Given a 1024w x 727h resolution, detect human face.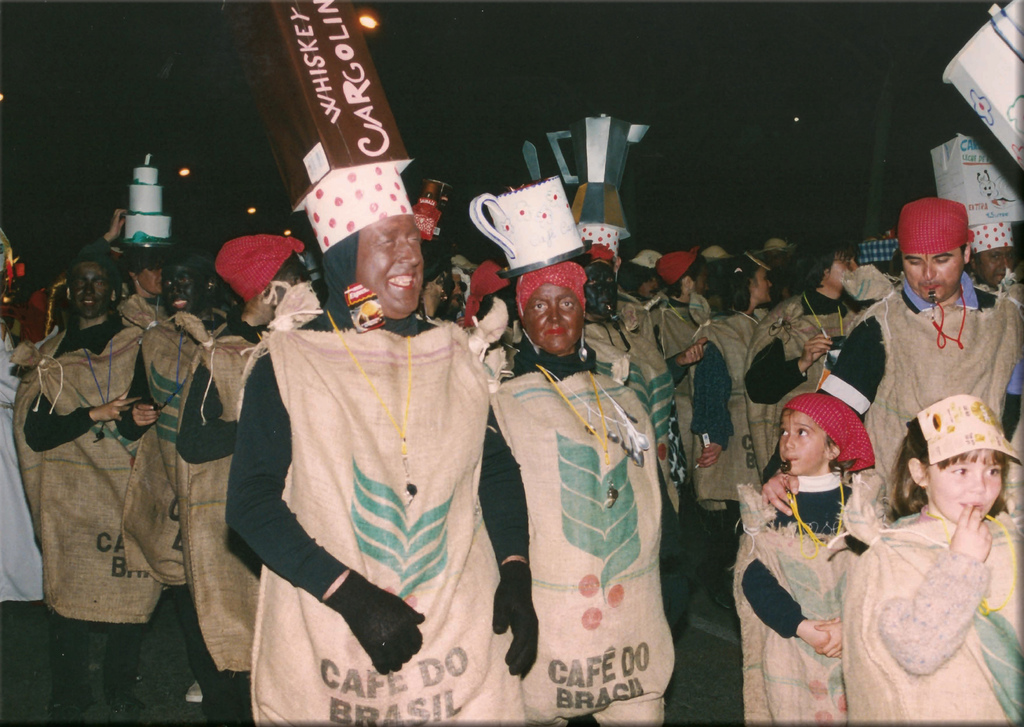
<bbox>901, 244, 965, 306</bbox>.
